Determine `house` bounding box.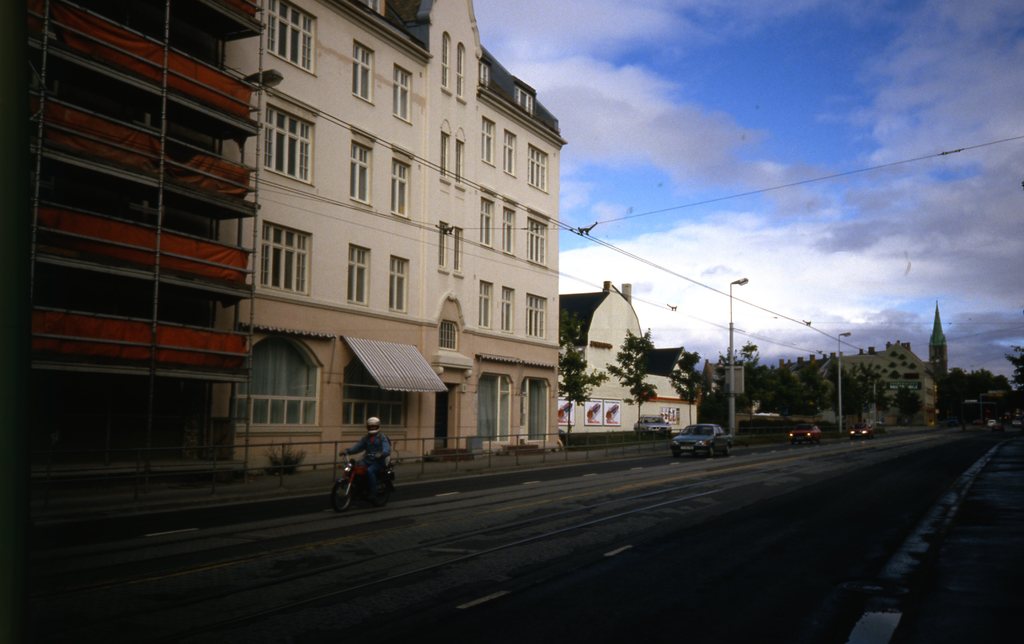
Determined: select_region(770, 328, 948, 426).
